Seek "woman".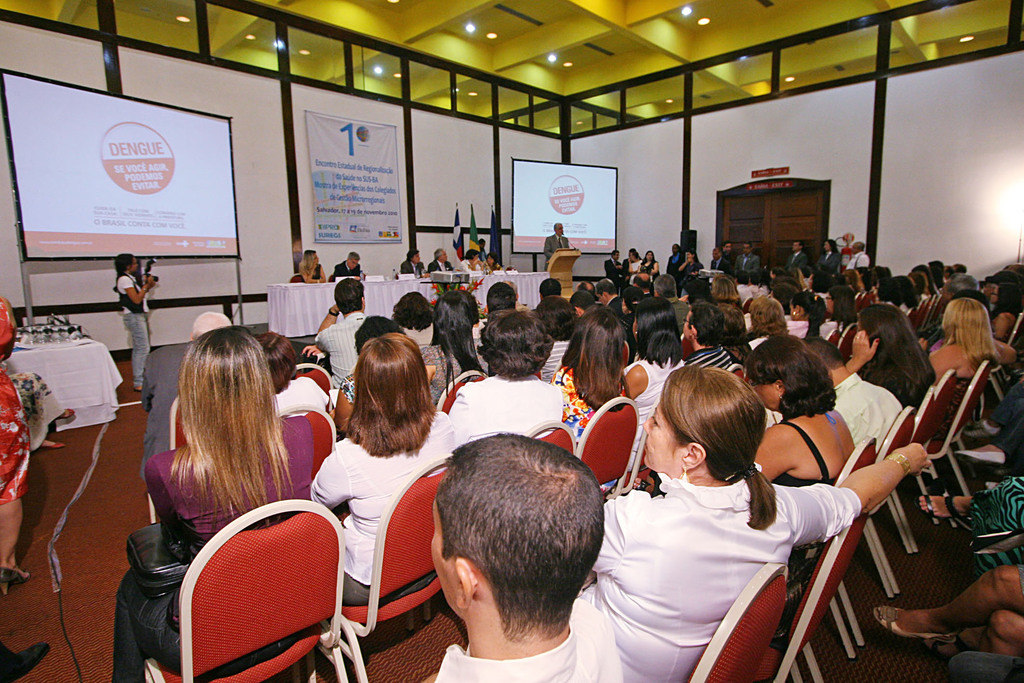
680/252/705/278.
